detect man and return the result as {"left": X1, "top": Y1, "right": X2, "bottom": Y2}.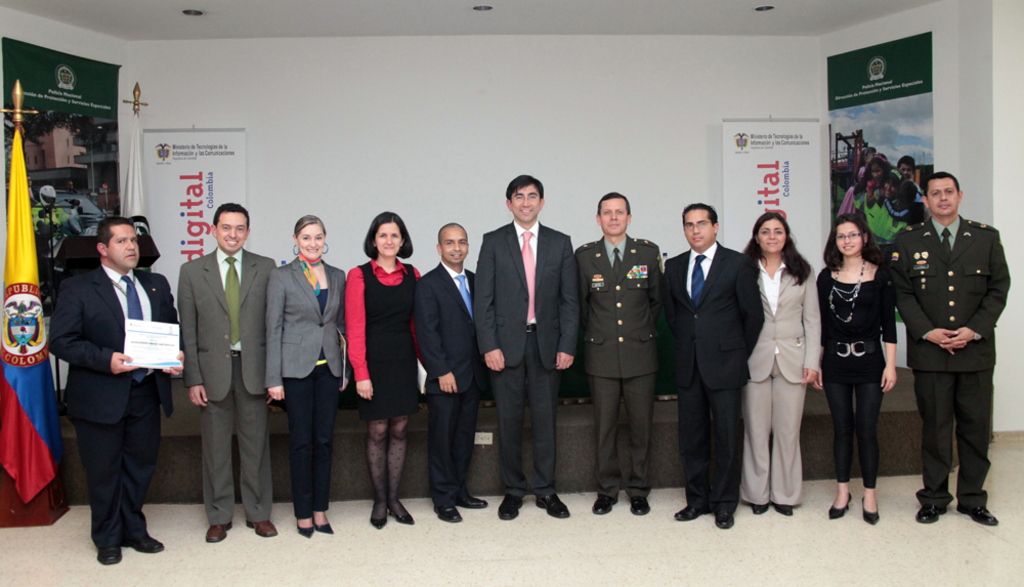
{"left": 892, "top": 170, "right": 1011, "bottom": 526}.
